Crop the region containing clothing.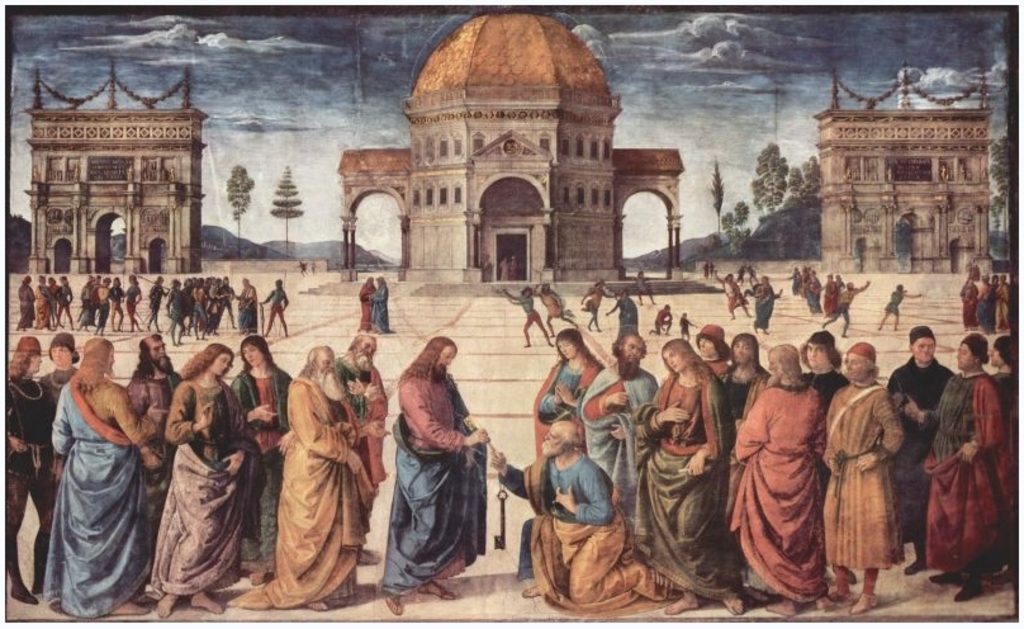
Crop region: bbox(483, 441, 677, 613).
